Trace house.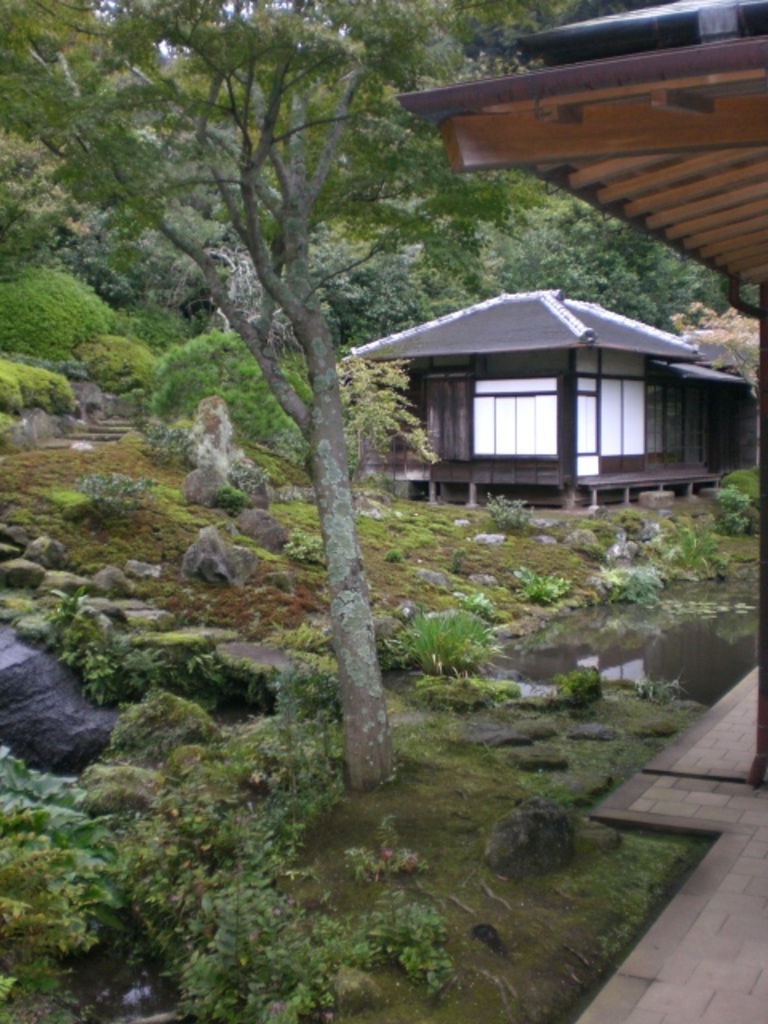
Traced to 397:0:766:304.
